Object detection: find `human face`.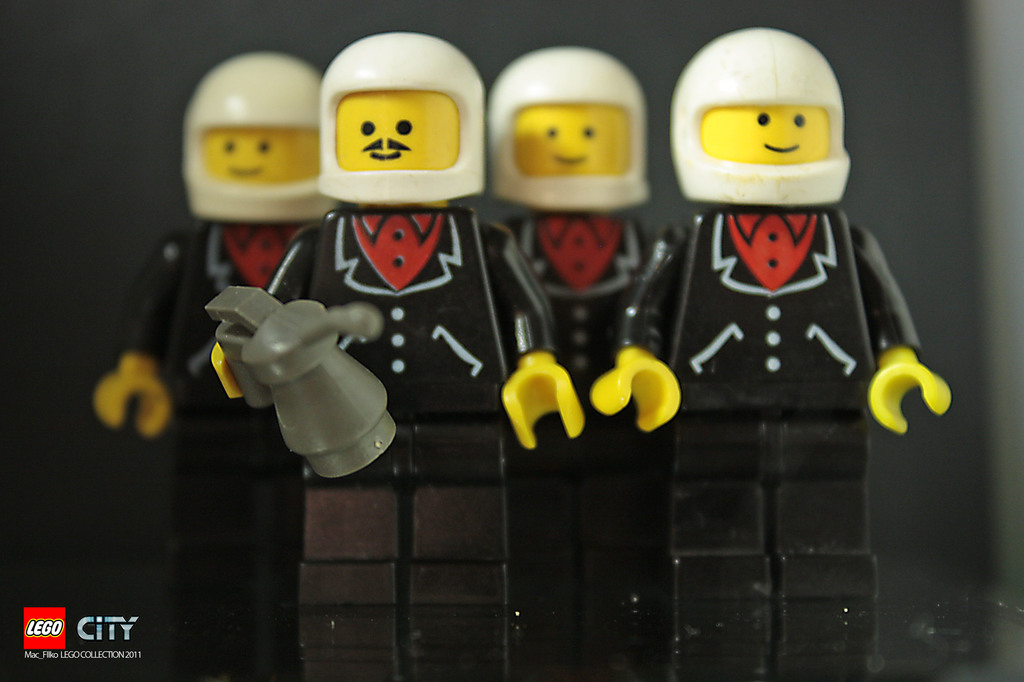
[left=341, top=88, right=476, bottom=170].
